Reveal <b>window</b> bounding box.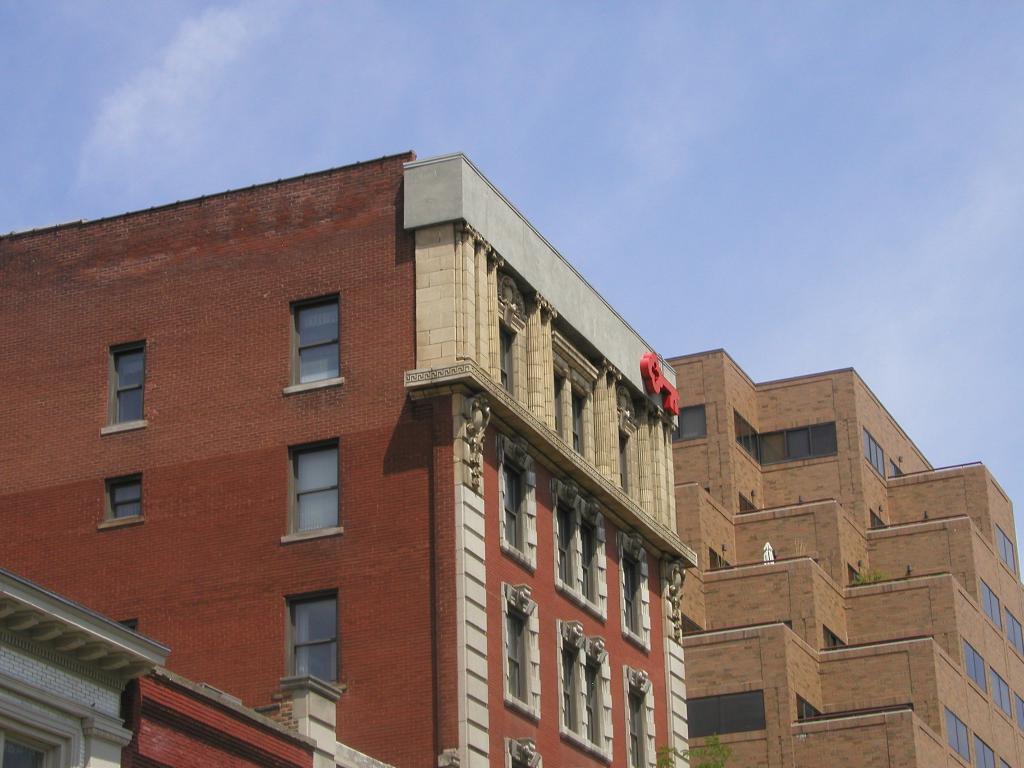
Revealed: 975:577:1007:627.
